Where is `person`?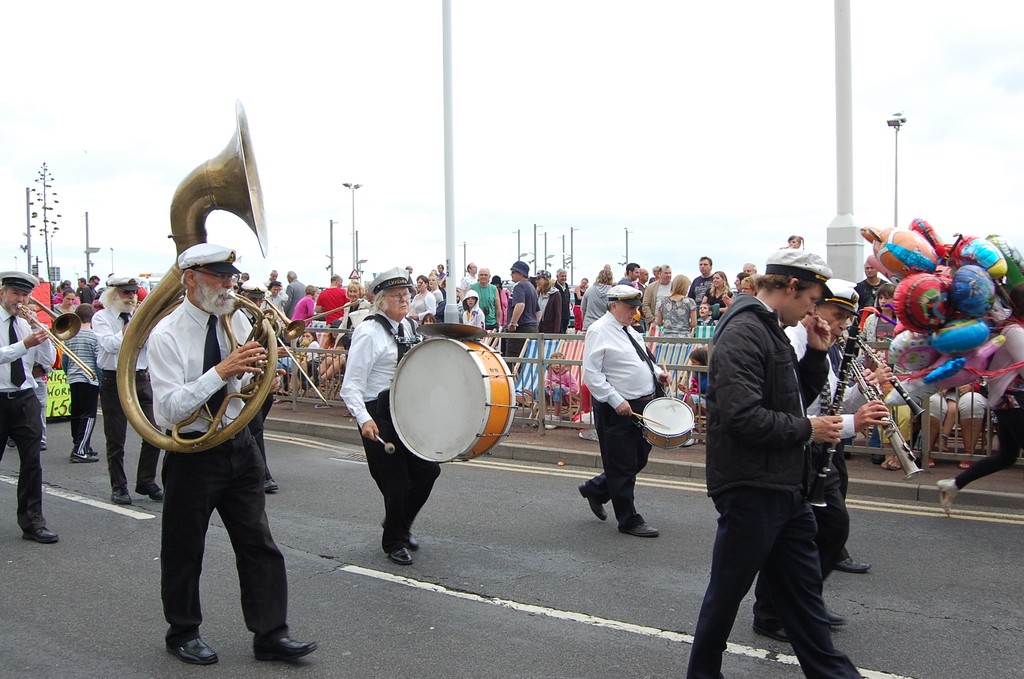
detection(58, 303, 100, 463).
